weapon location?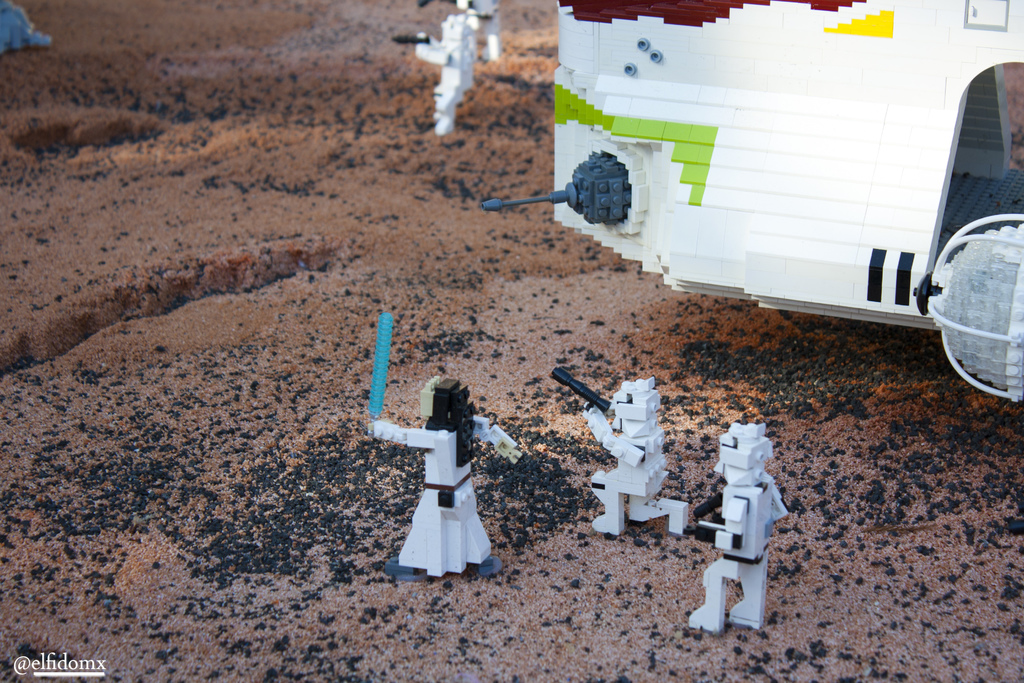
x1=548, y1=360, x2=619, y2=425
